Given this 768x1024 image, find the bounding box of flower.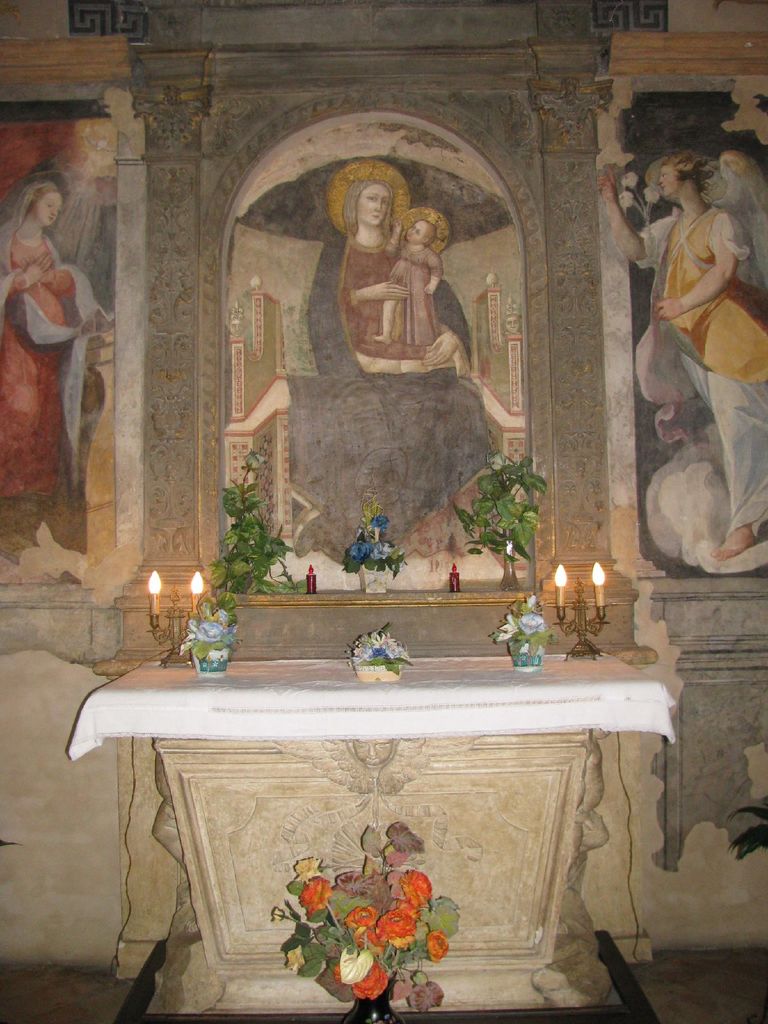
locate(428, 934, 450, 960).
